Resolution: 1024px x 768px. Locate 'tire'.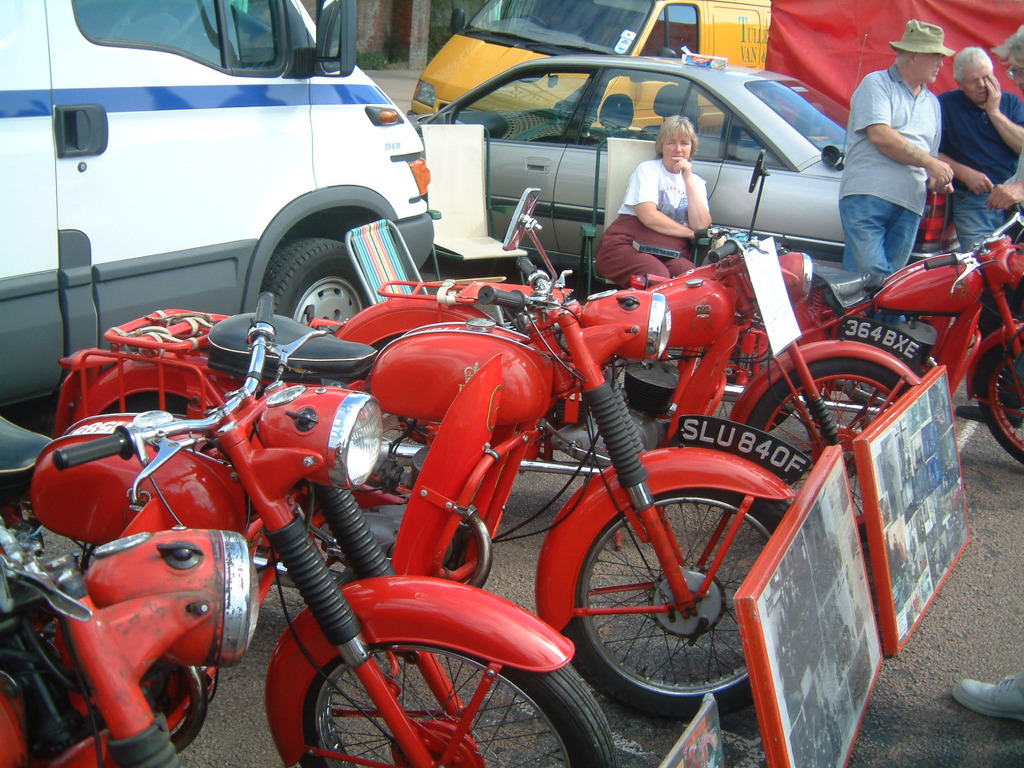
bbox=(974, 342, 1023, 462).
